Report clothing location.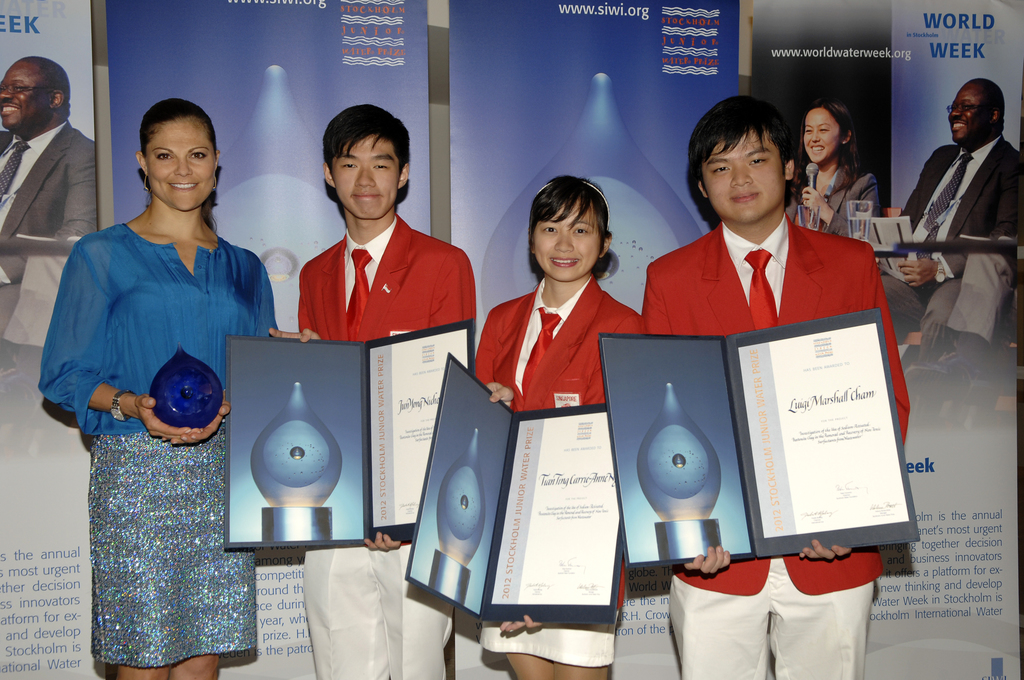
Report: l=667, t=563, r=876, b=679.
